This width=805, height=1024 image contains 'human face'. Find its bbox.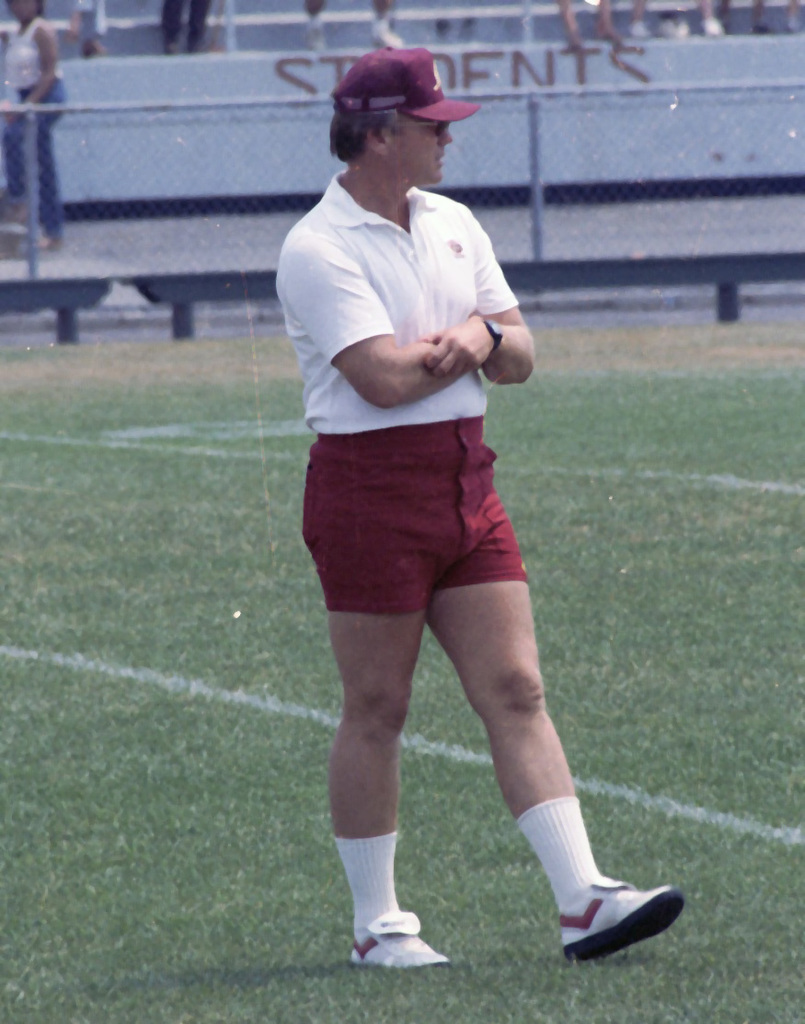
left=390, top=110, right=455, bottom=187.
